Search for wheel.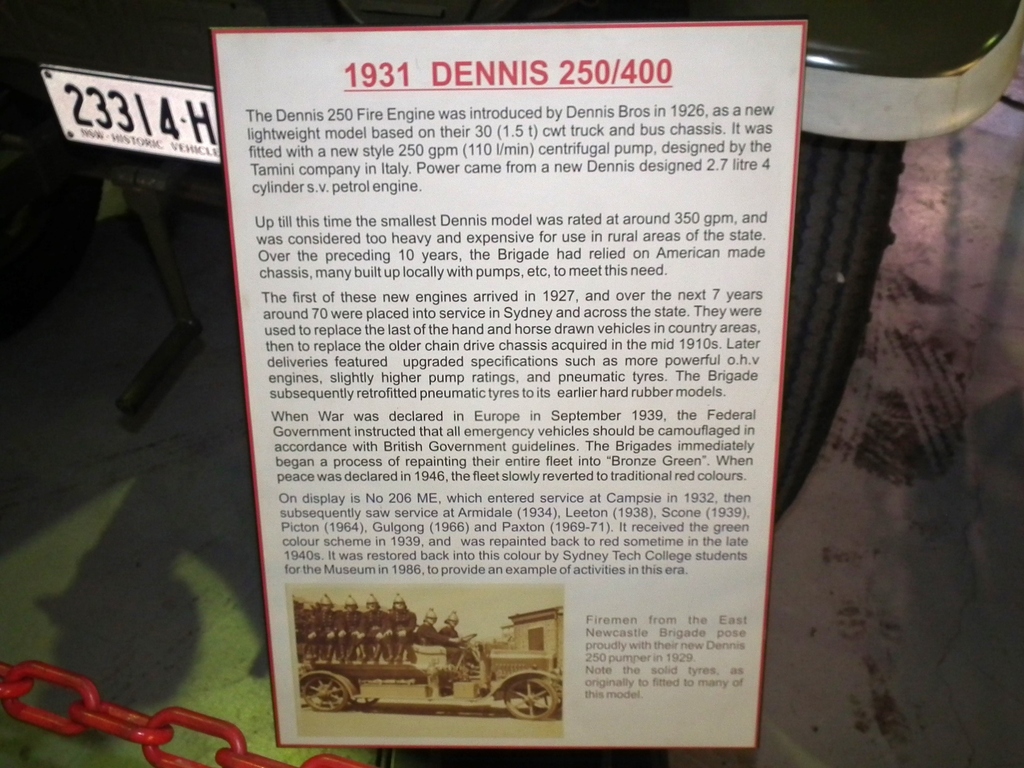
Found at pyautogui.locateOnScreen(305, 678, 347, 712).
